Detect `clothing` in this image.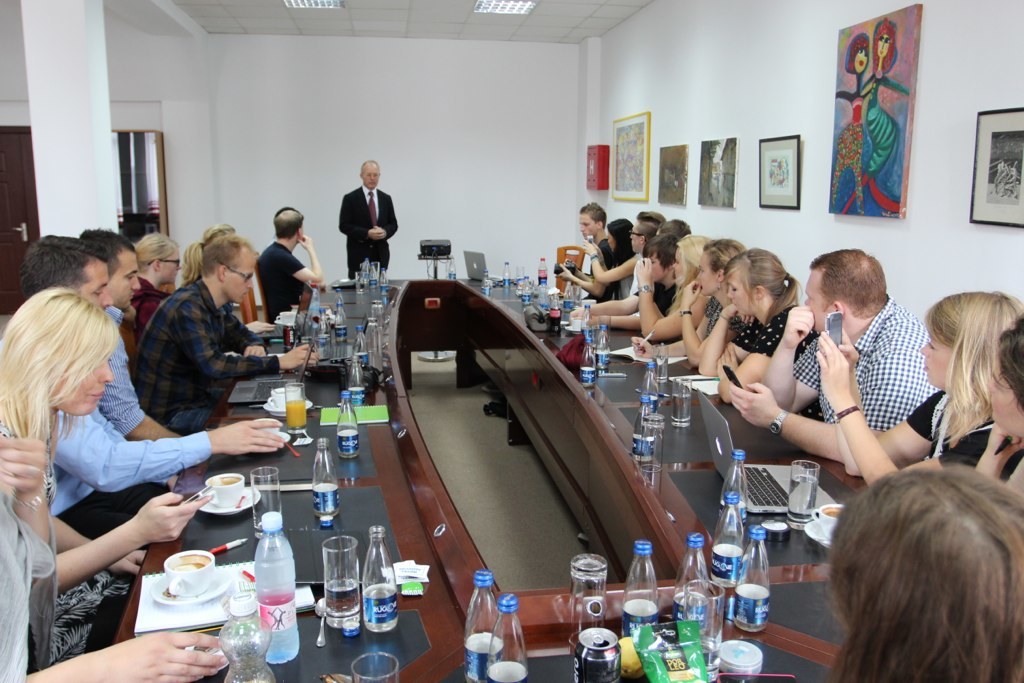
Detection: rect(913, 388, 1004, 487).
